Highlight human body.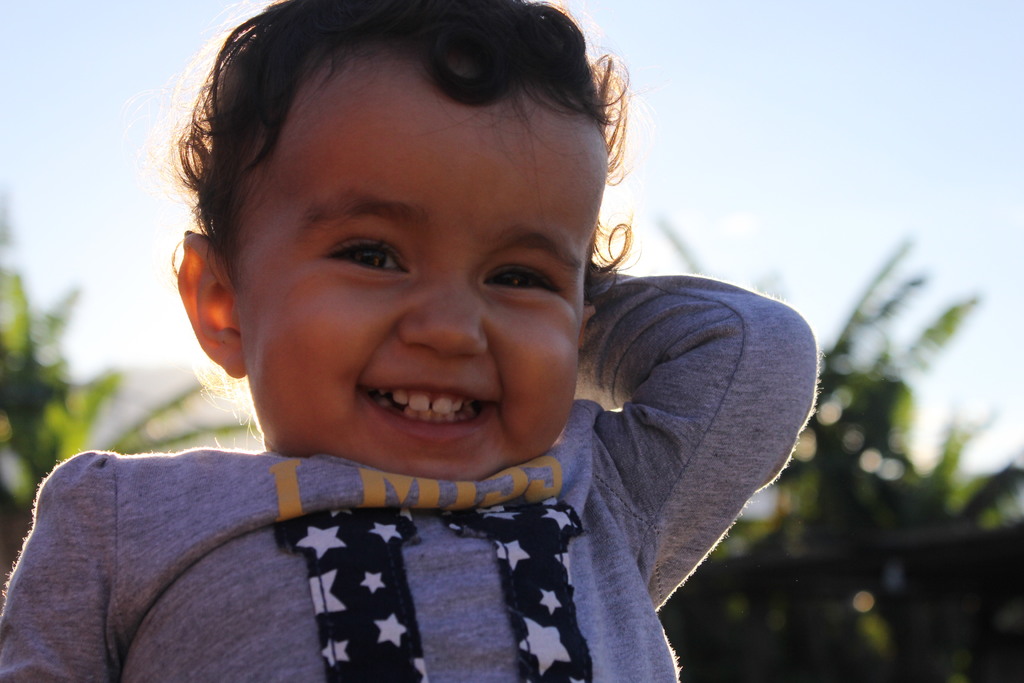
Highlighted region: locate(0, 0, 818, 682).
